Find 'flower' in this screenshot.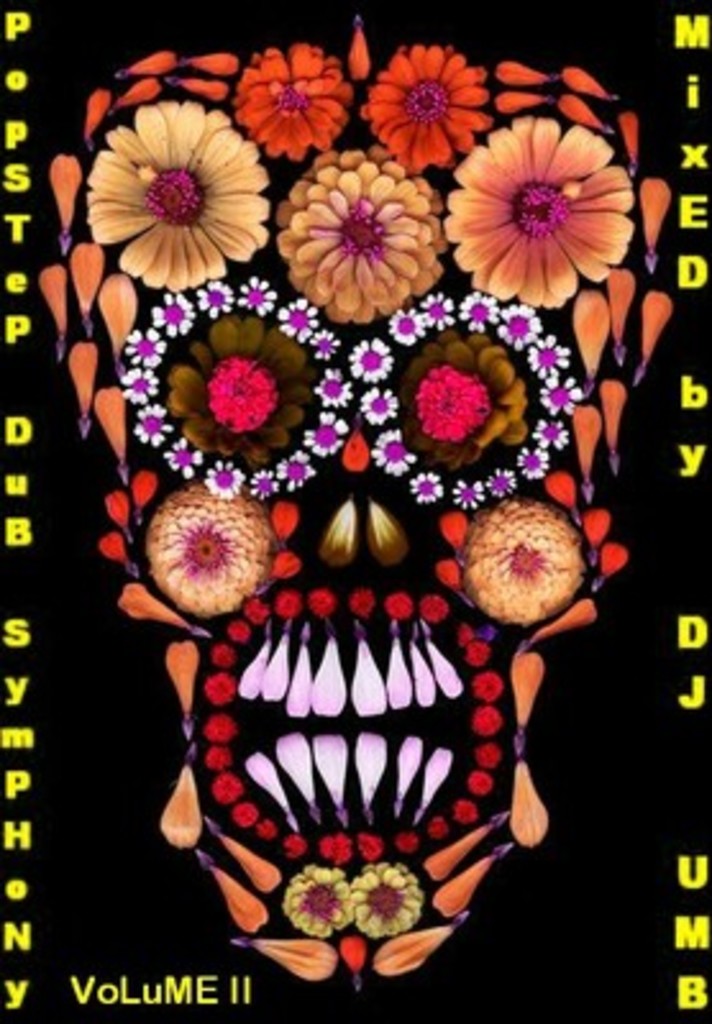
The bounding box for 'flower' is bbox=(310, 586, 341, 622).
